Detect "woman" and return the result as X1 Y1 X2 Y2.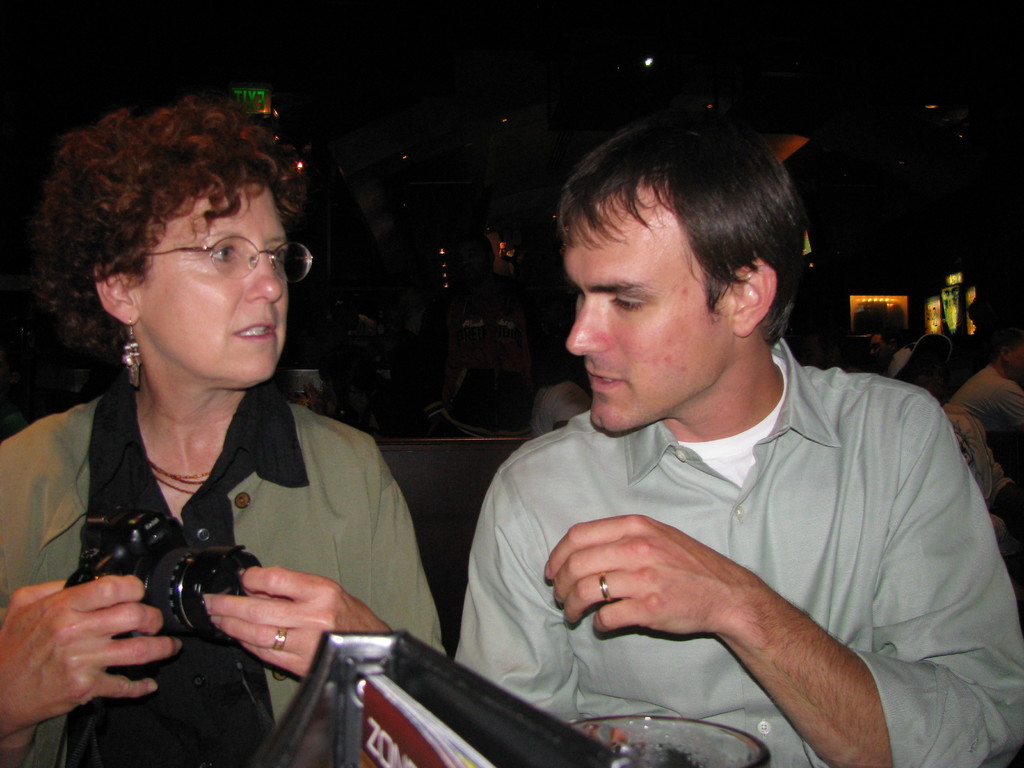
45 164 440 760.
